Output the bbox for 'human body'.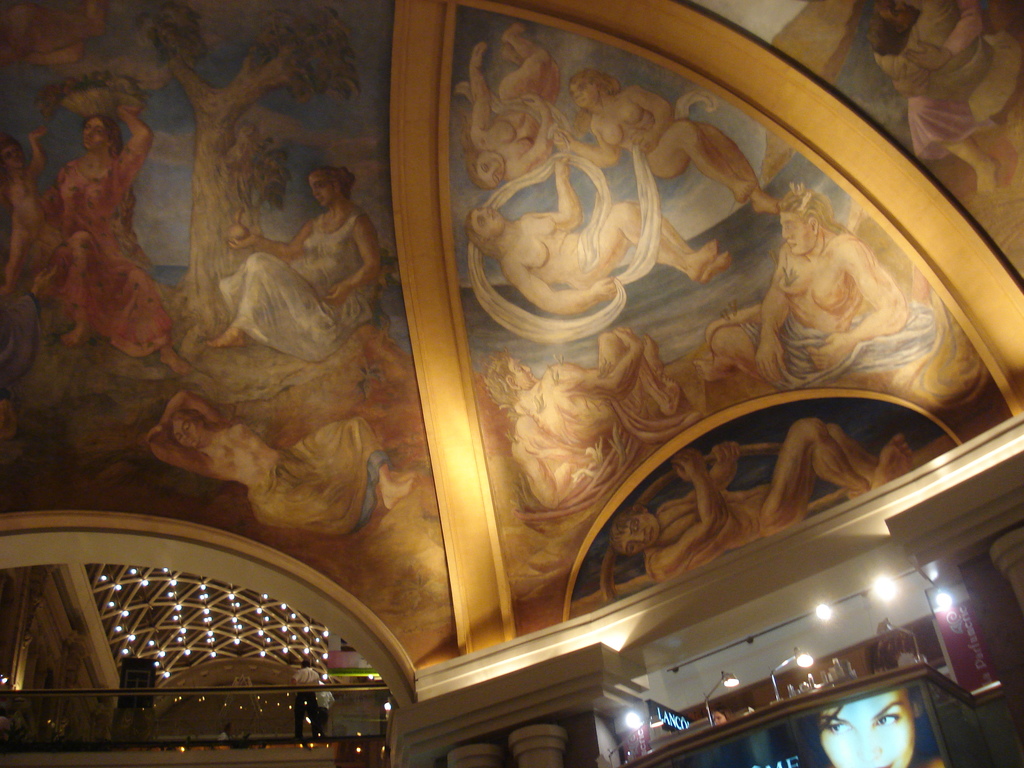
bbox=[791, 689, 951, 767].
